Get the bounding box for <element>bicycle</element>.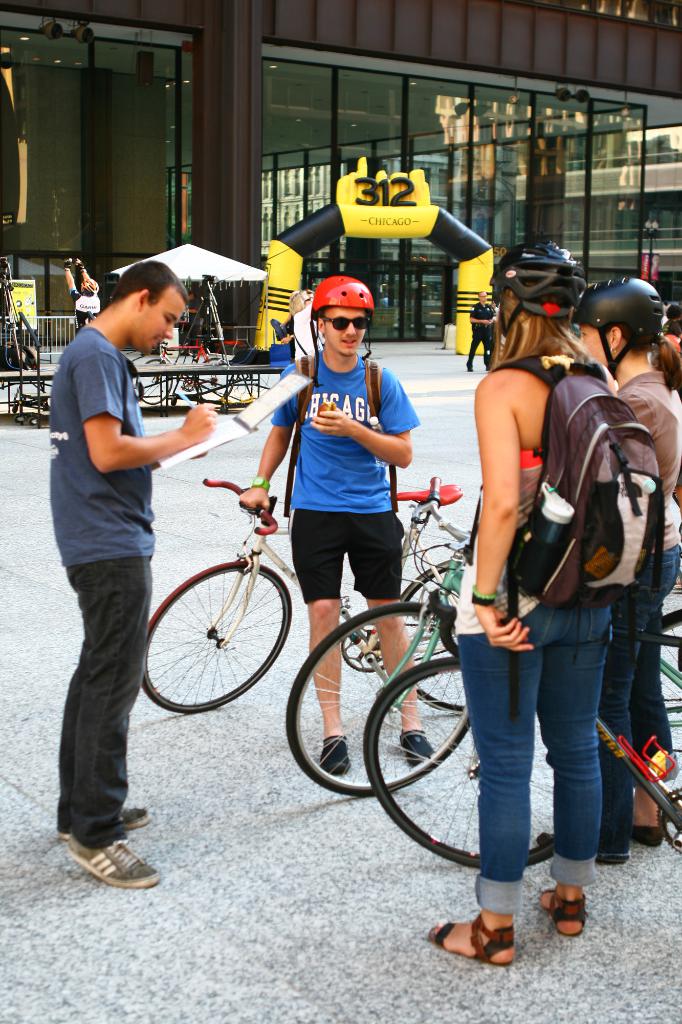
box=[145, 476, 464, 705].
